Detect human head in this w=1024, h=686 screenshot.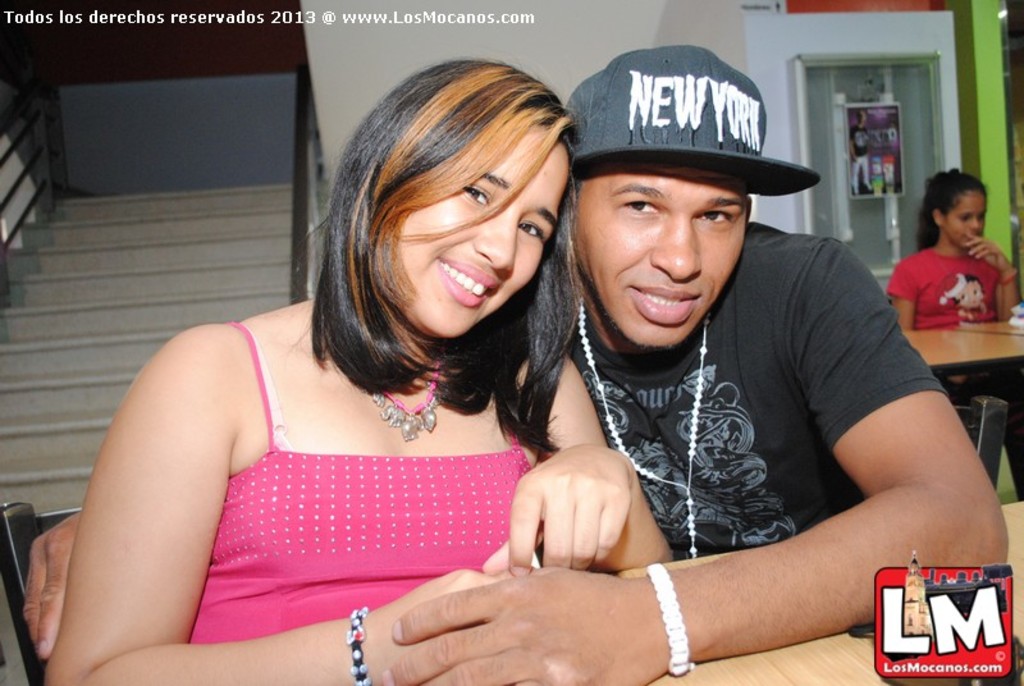
Detection: [left=924, top=168, right=988, bottom=251].
